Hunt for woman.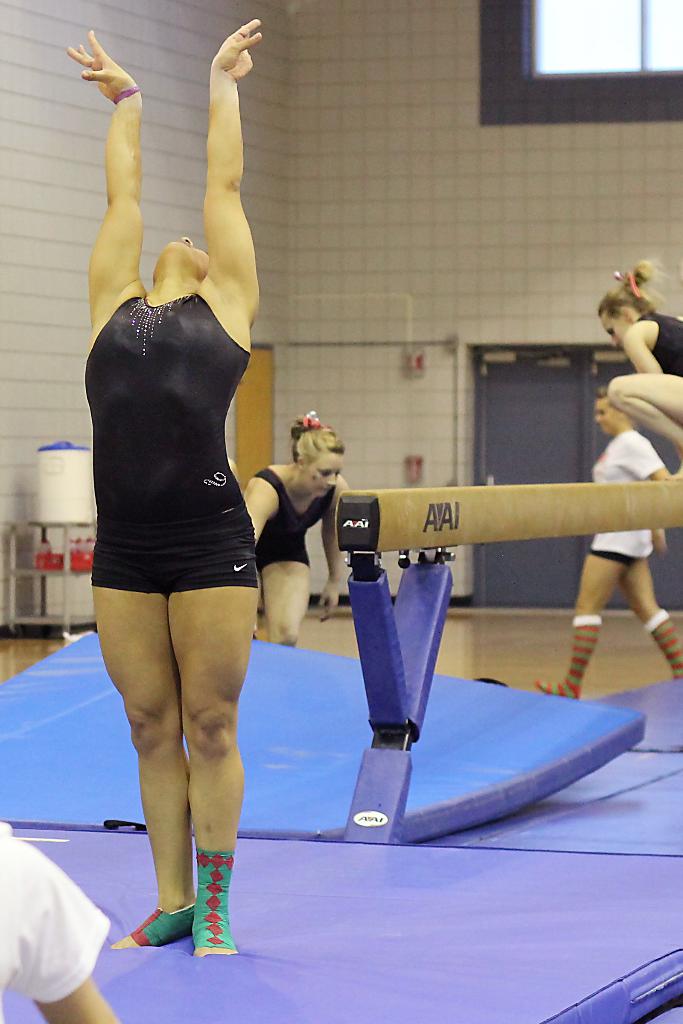
Hunted down at {"x1": 532, "y1": 390, "x2": 682, "y2": 701}.
